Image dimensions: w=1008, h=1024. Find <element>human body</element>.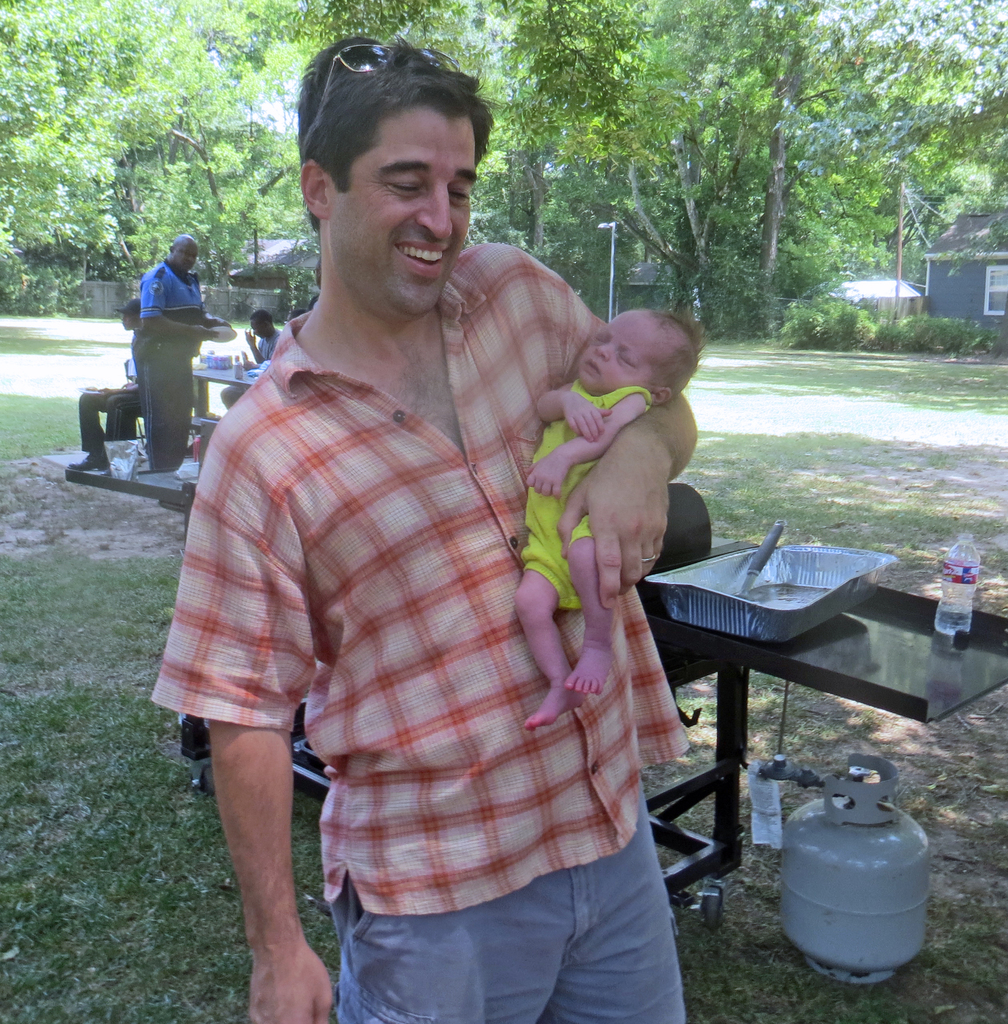
locate(152, 120, 705, 1023).
